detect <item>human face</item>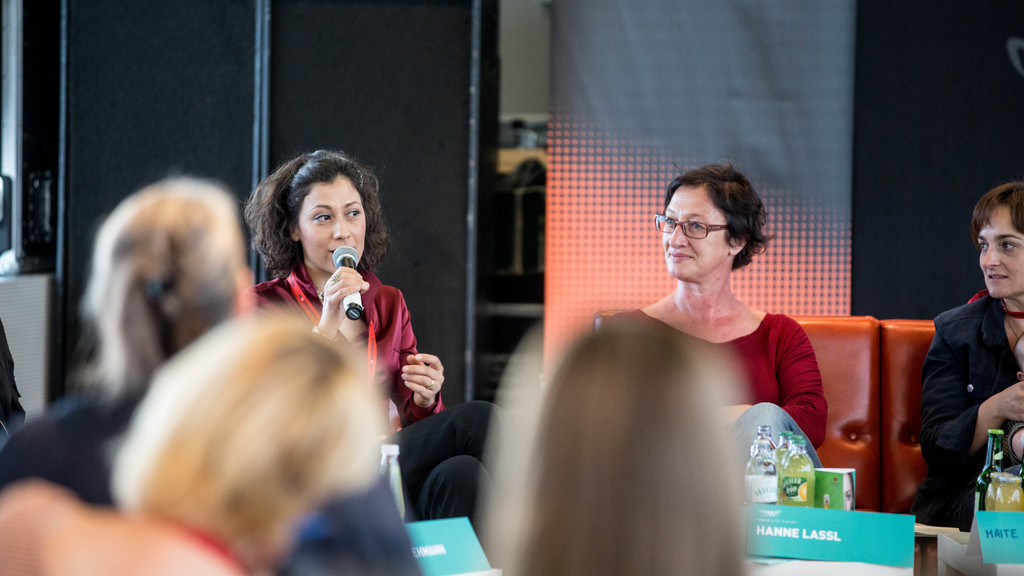
bbox=[976, 203, 1023, 298]
